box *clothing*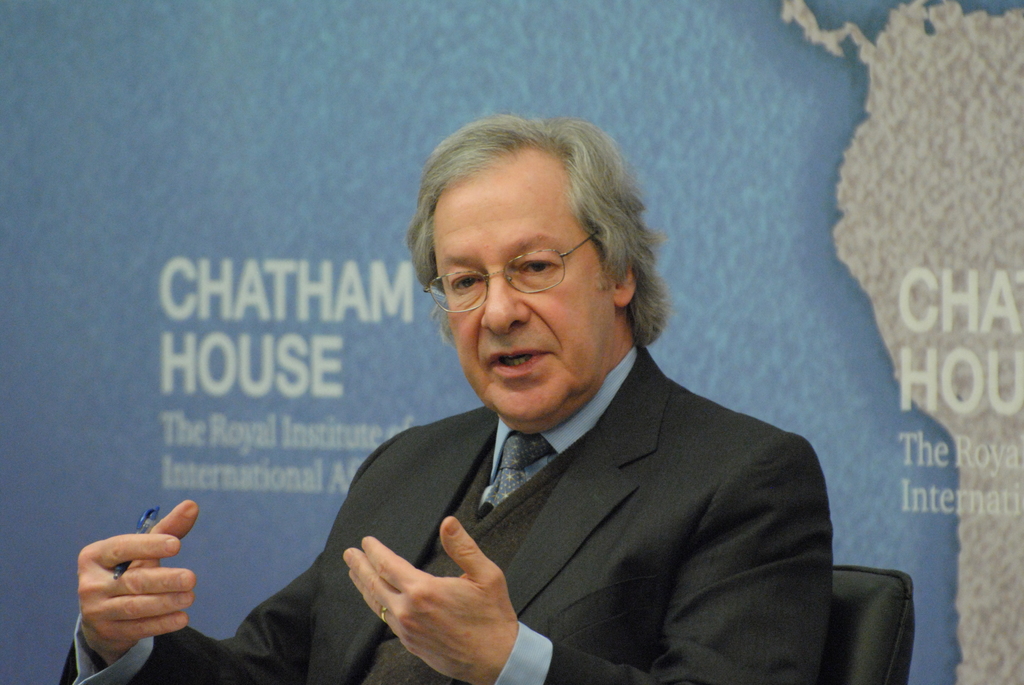
left=51, top=331, right=829, bottom=684
